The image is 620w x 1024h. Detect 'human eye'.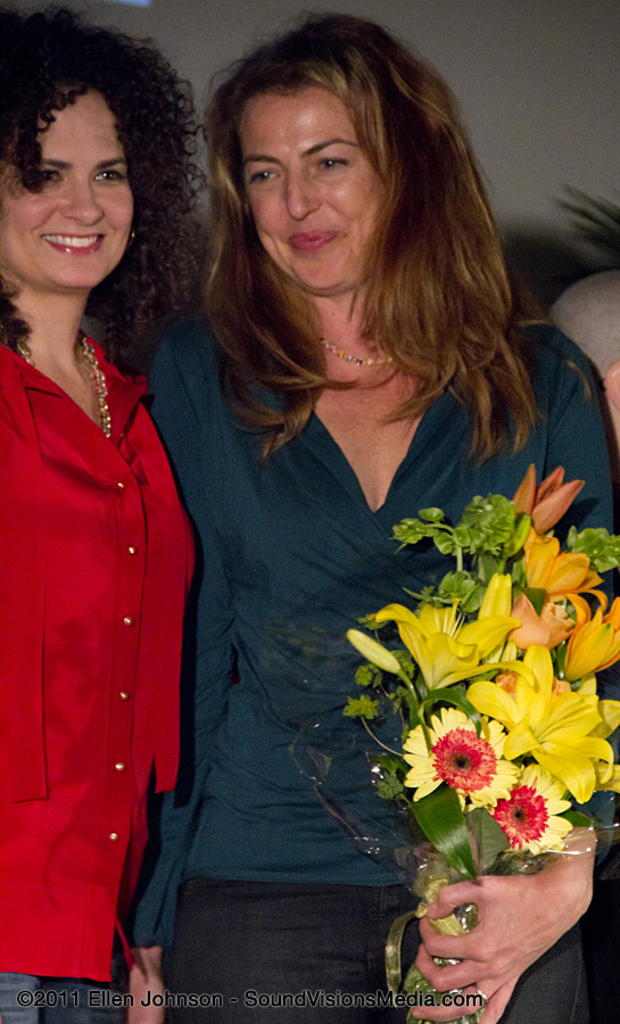
Detection: [247, 164, 276, 189].
